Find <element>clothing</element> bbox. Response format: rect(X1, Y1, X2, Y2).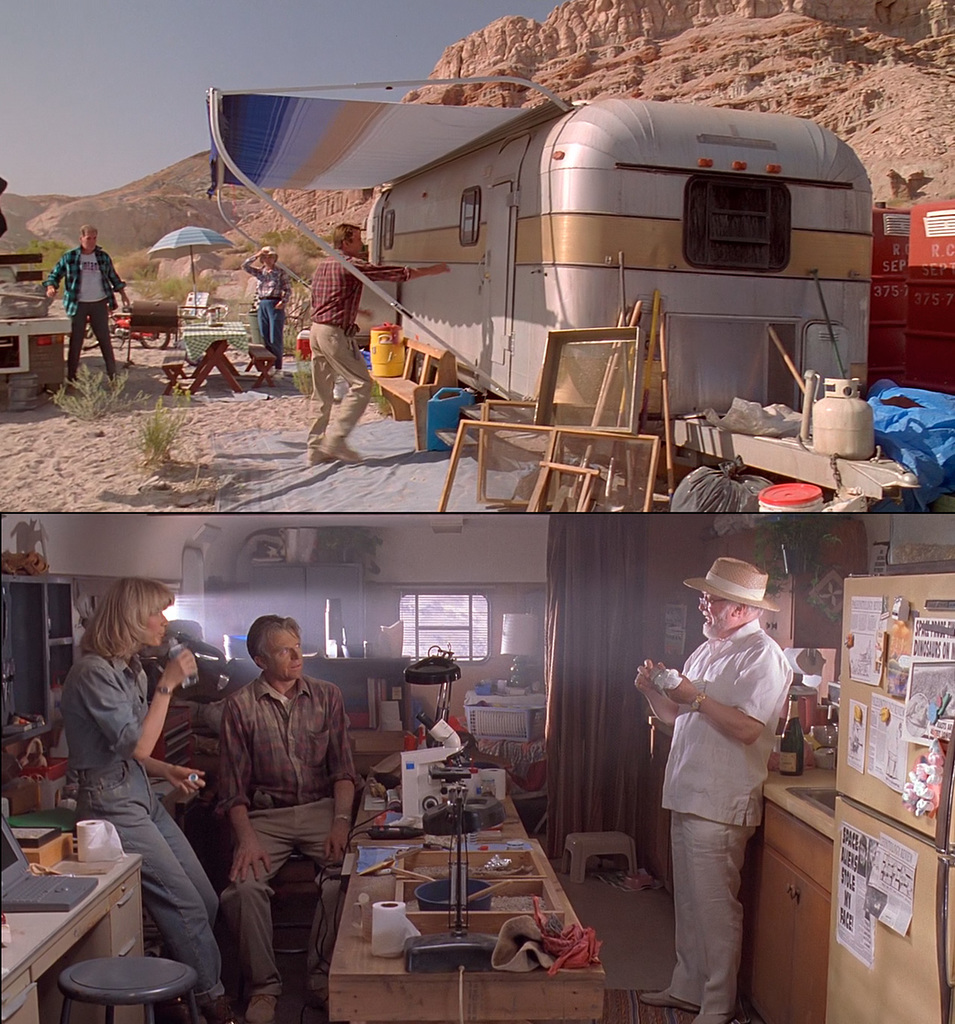
rect(58, 649, 224, 1002).
